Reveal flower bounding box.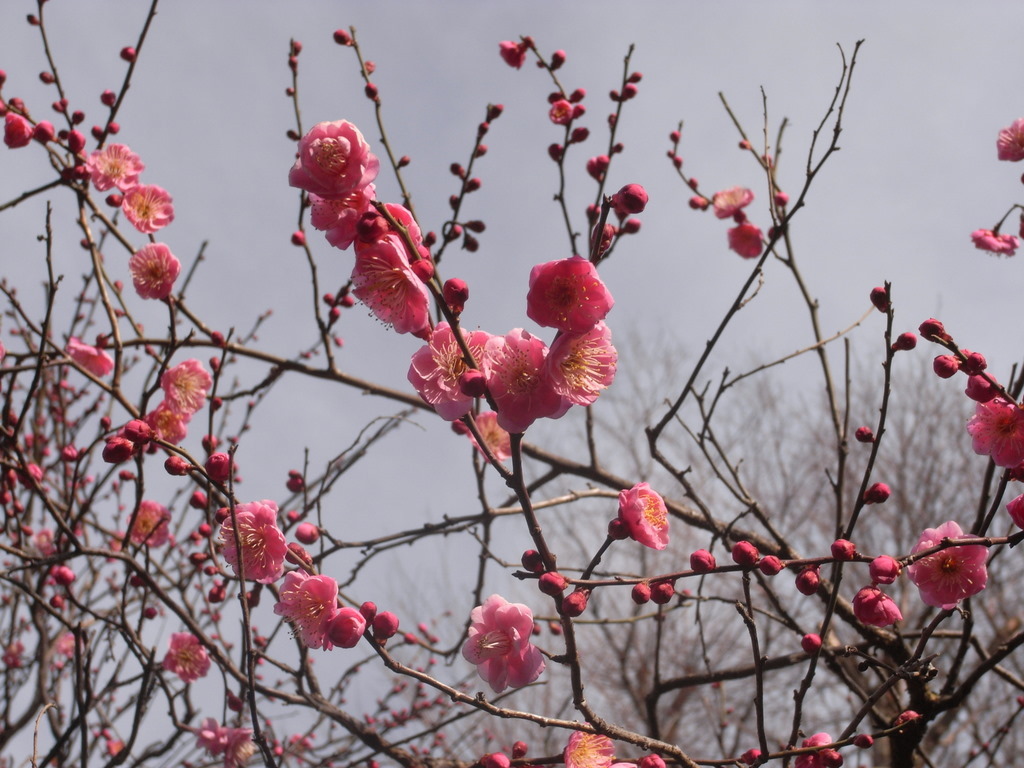
Revealed: bbox=(458, 594, 548, 697).
